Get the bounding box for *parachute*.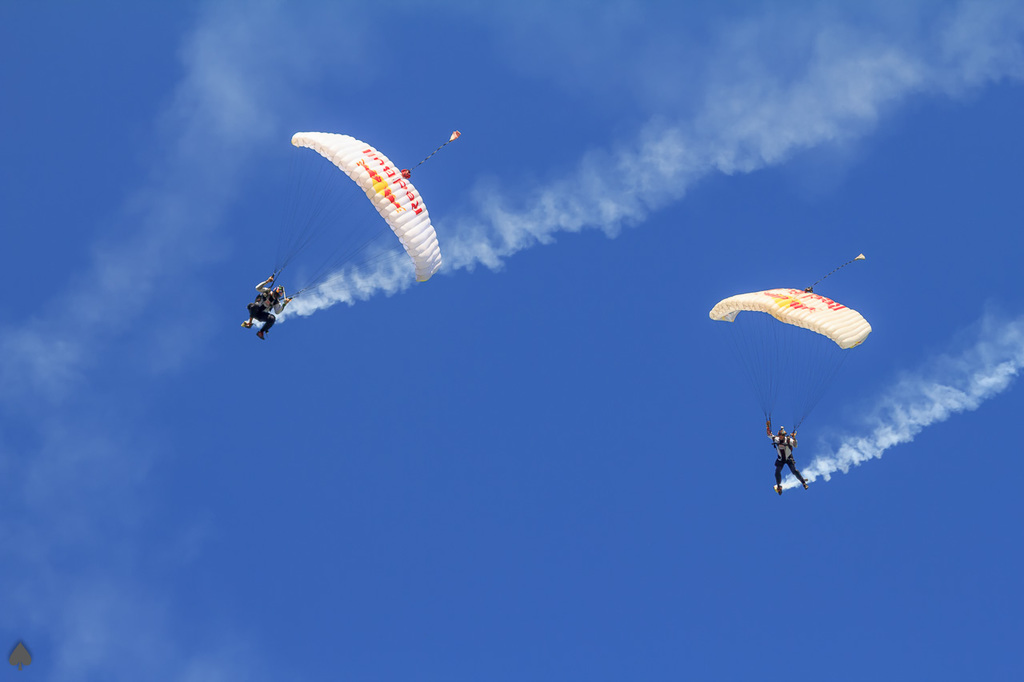
[718, 277, 878, 472].
